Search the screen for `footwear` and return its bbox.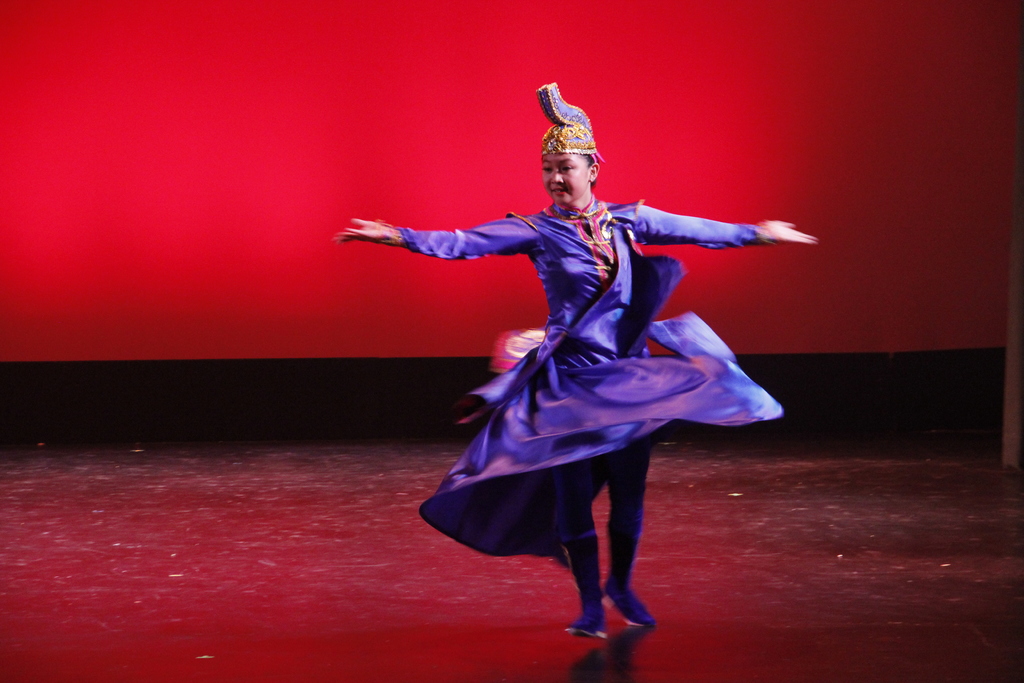
Found: {"left": 566, "top": 532, "right": 604, "bottom": 637}.
